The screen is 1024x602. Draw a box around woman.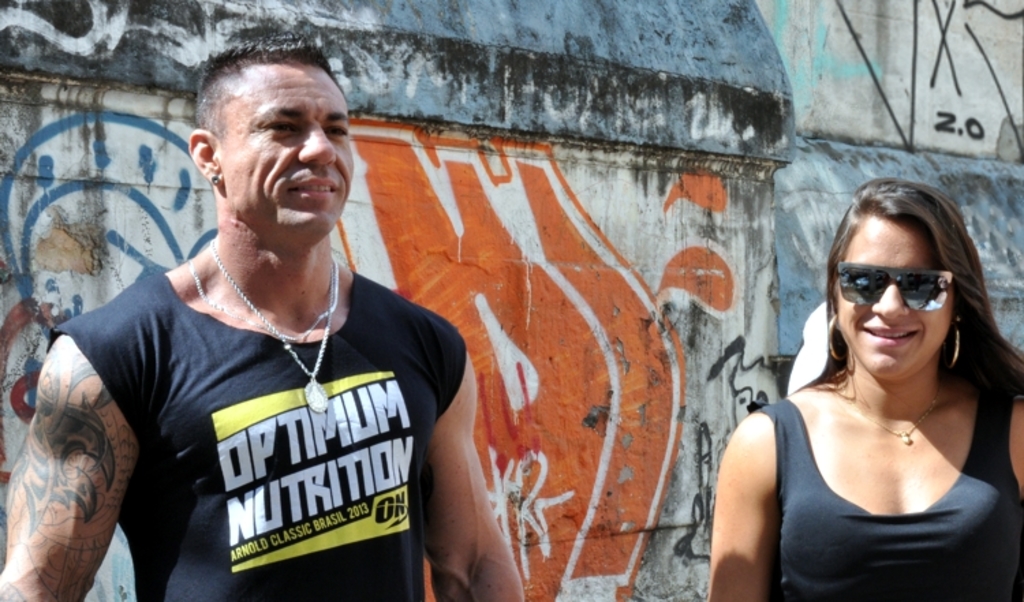
crop(709, 172, 1023, 601).
